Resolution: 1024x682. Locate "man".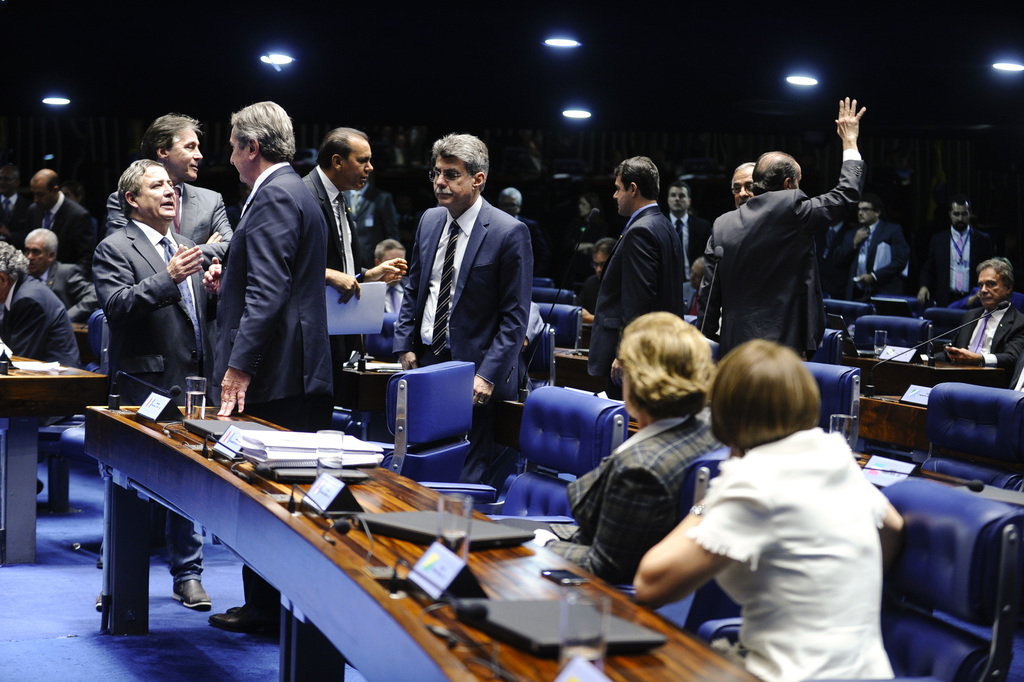
<bbox>0, 161, 30, 237</bbox>.
